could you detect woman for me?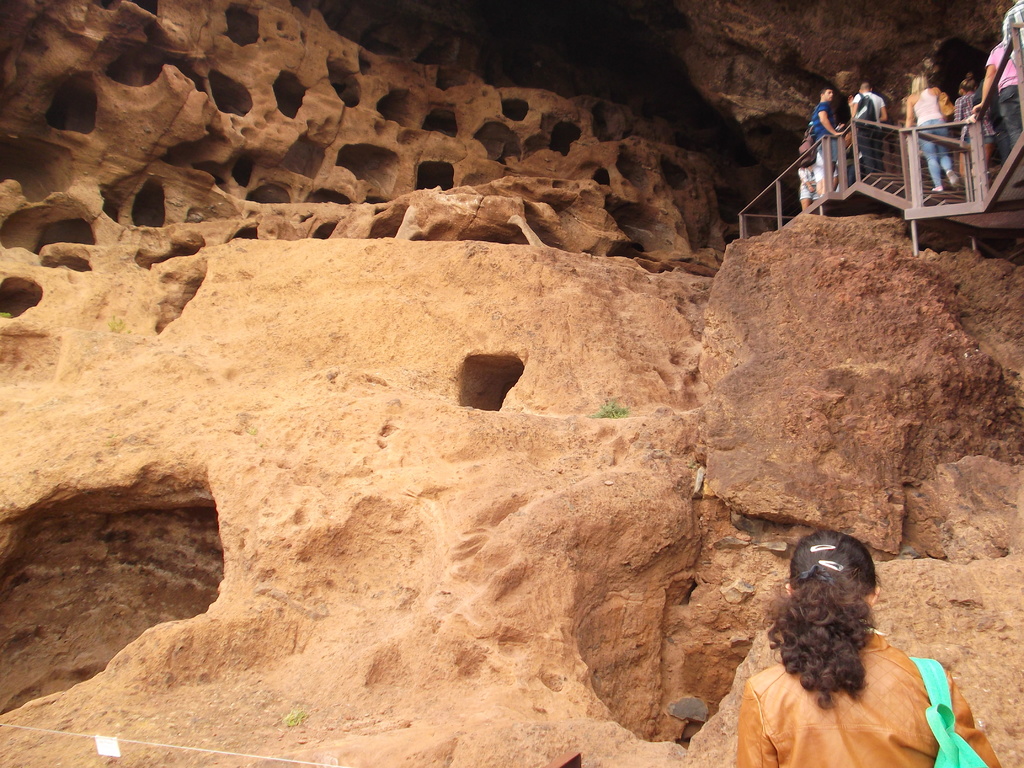
Detection result: (703,487,996,761).
